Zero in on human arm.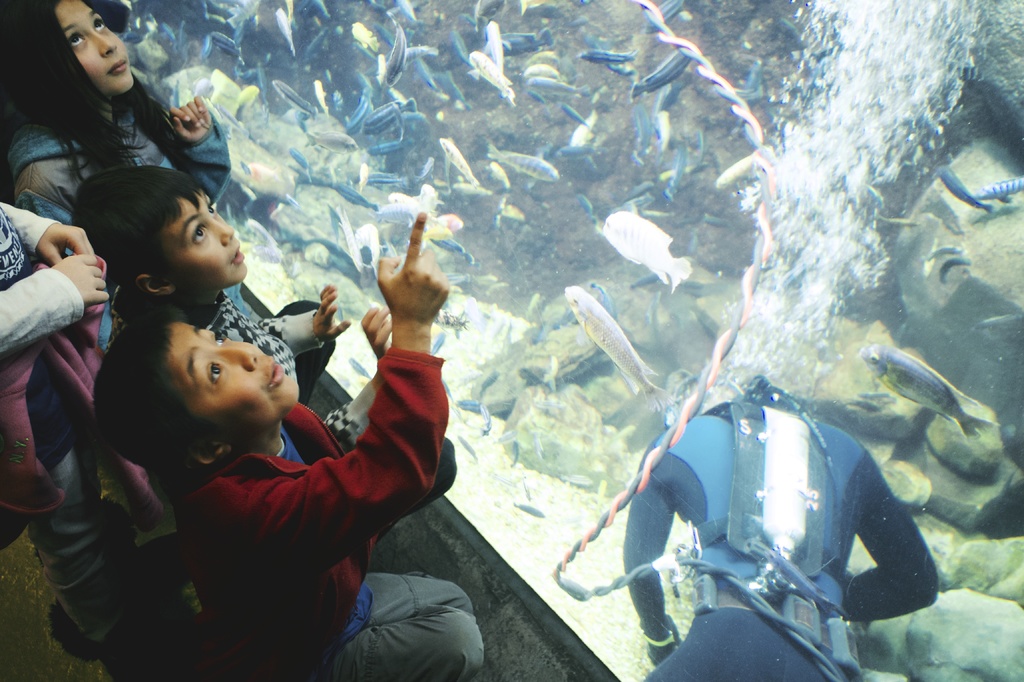
Zeroed in: bbox(265, 266, 465, 616).
